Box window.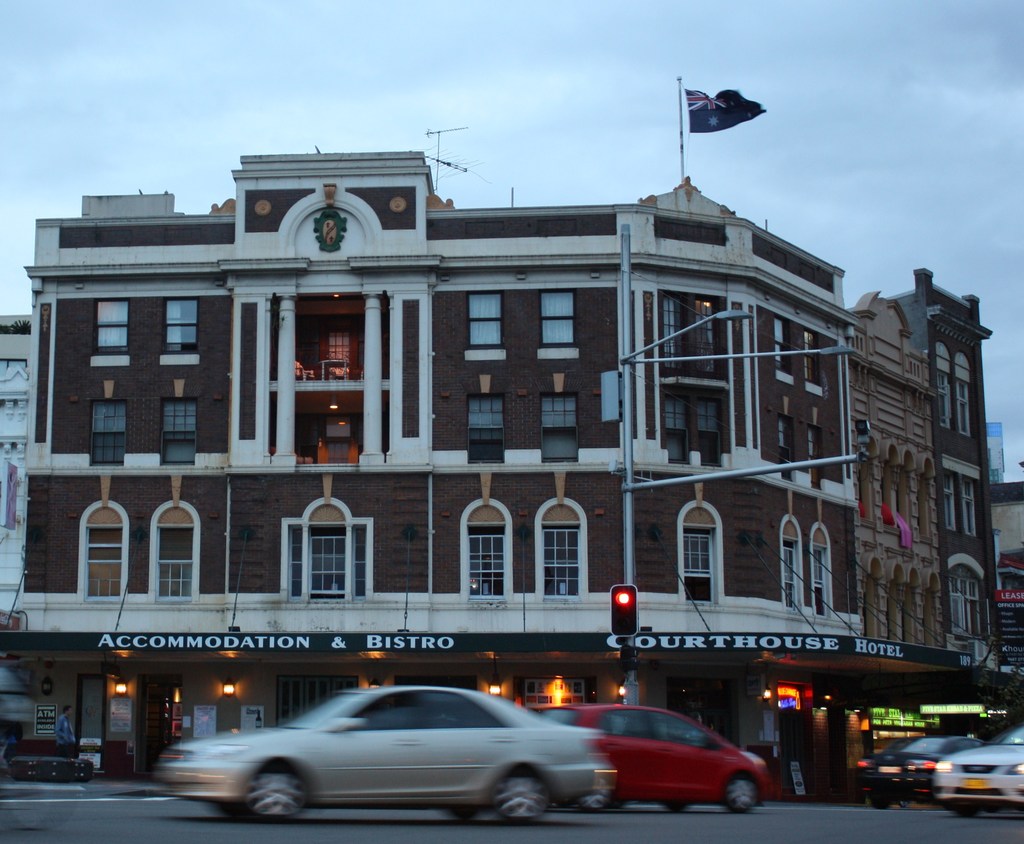
bbox=[542, 520, 581, 596].
